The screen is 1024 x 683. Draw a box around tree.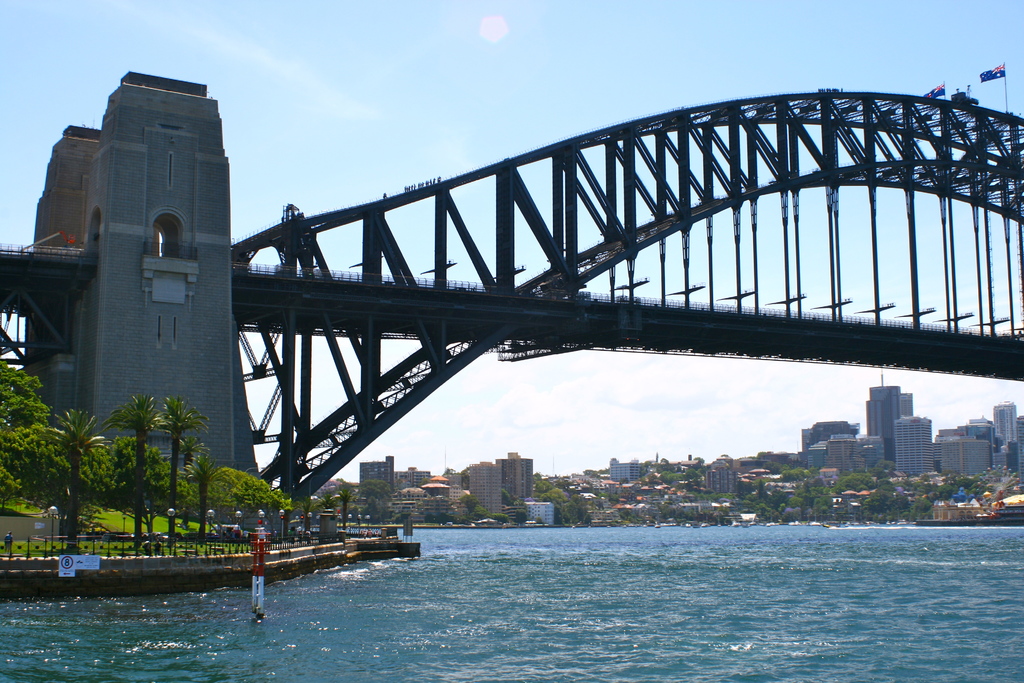
(x1=938, y1=480, x2=955, y2=497).
